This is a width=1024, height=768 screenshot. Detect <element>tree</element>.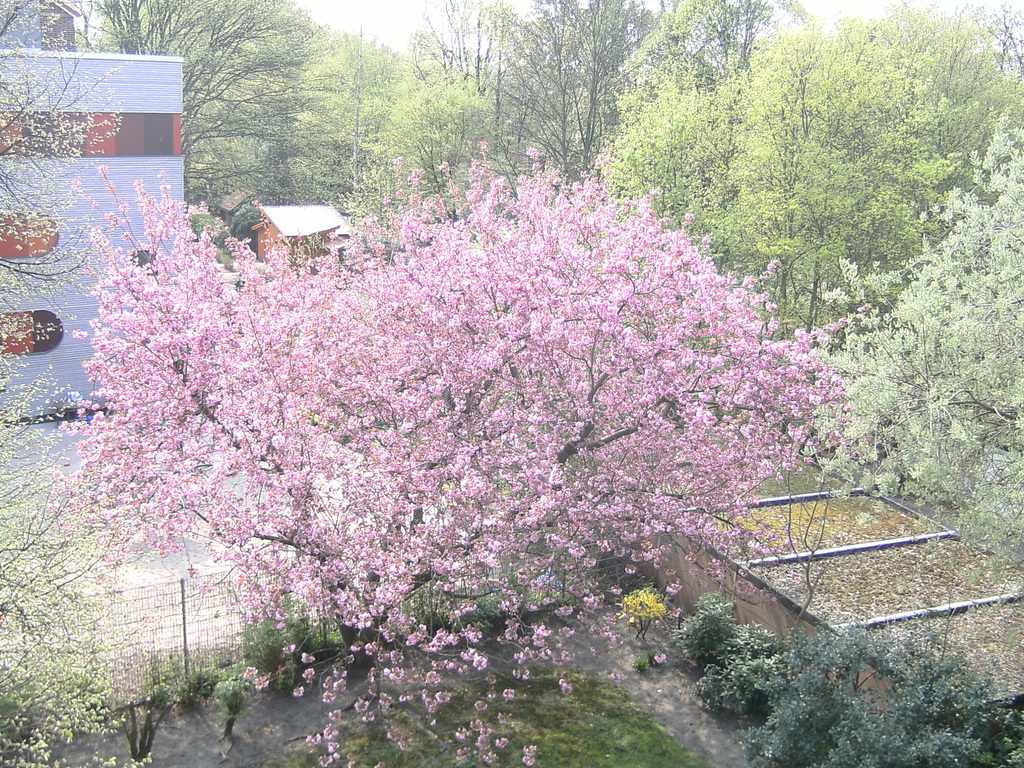
[0,0,156,767].
